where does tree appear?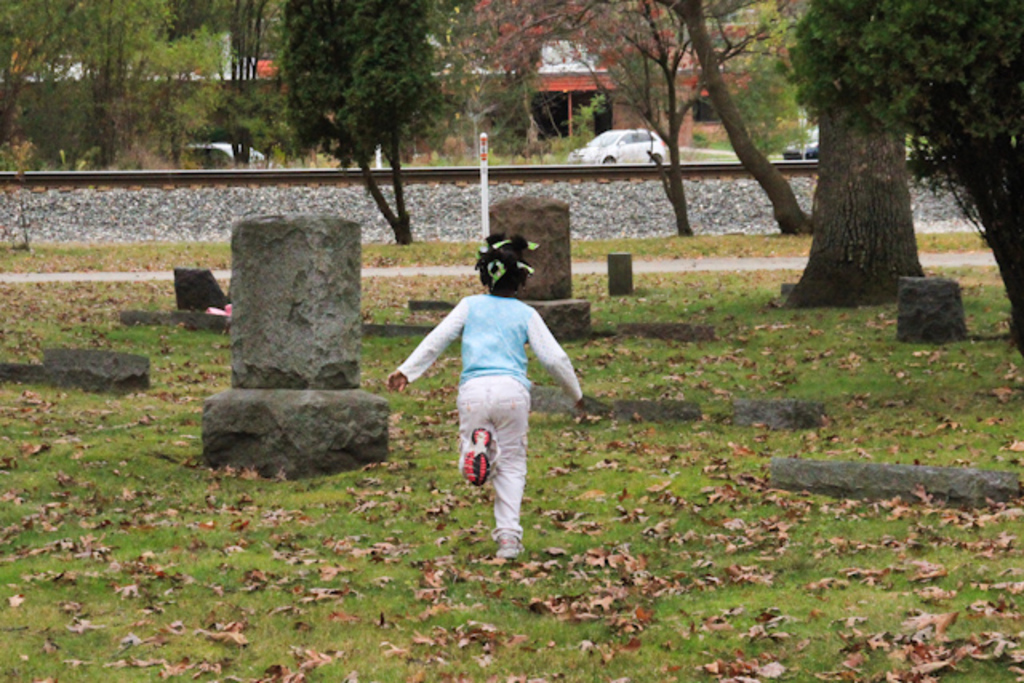
Appears at crop(760, 0, 930, 310).
